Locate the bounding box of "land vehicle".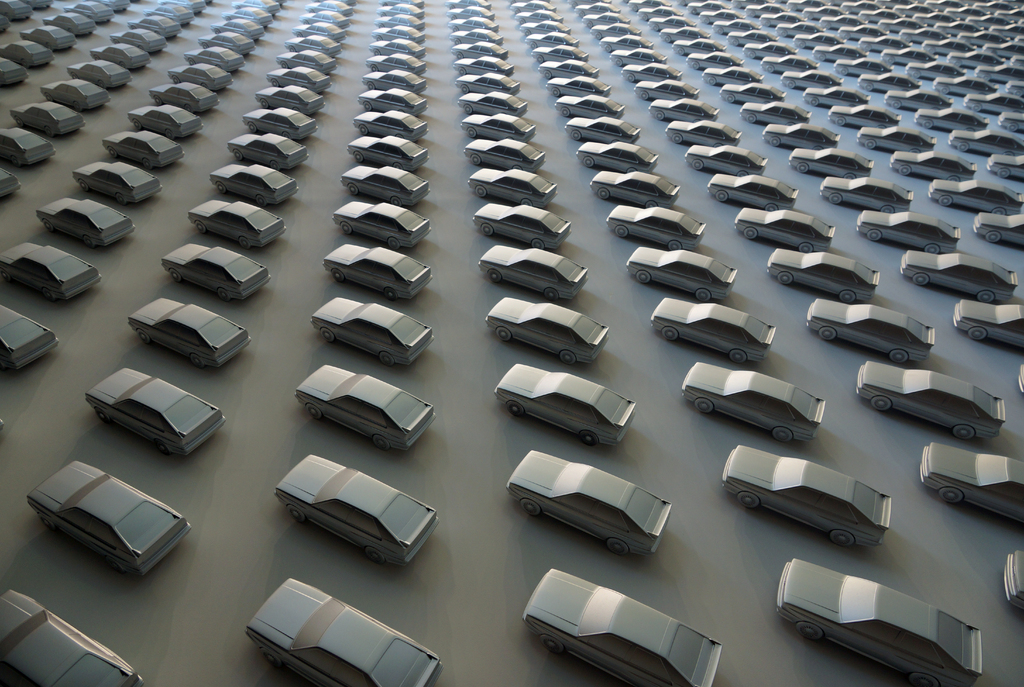
Bounding box: [x1=41, y1=10, x2=99, y2=37].
